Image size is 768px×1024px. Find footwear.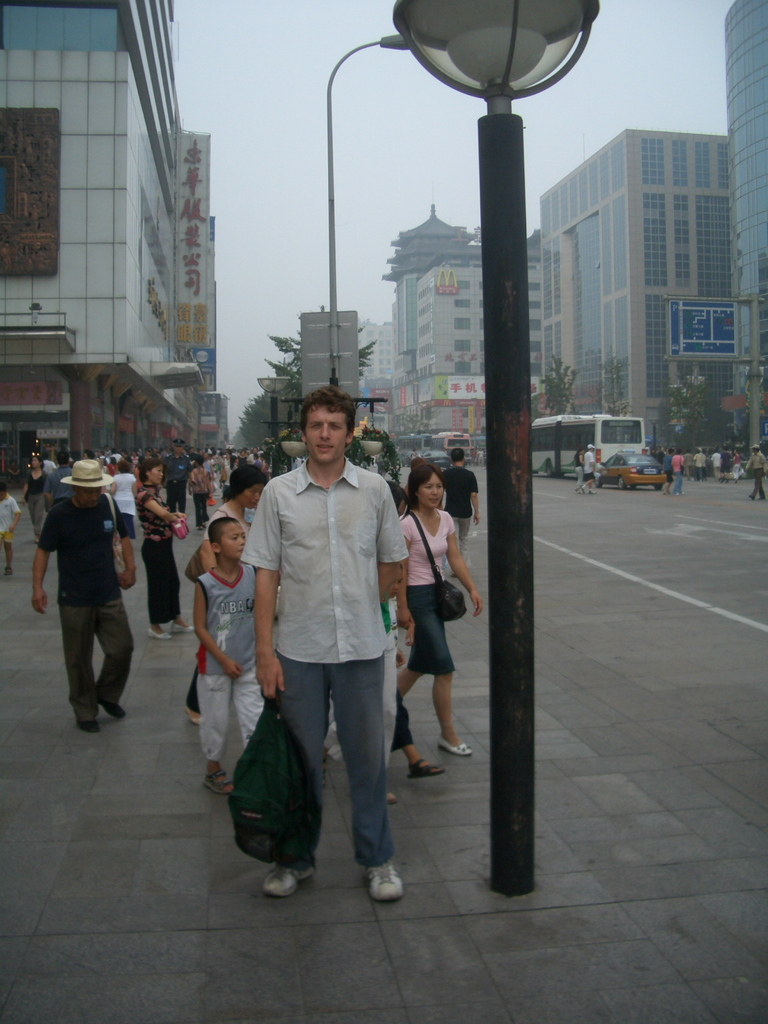
left=180, top=705, right=202, bottom=728.
